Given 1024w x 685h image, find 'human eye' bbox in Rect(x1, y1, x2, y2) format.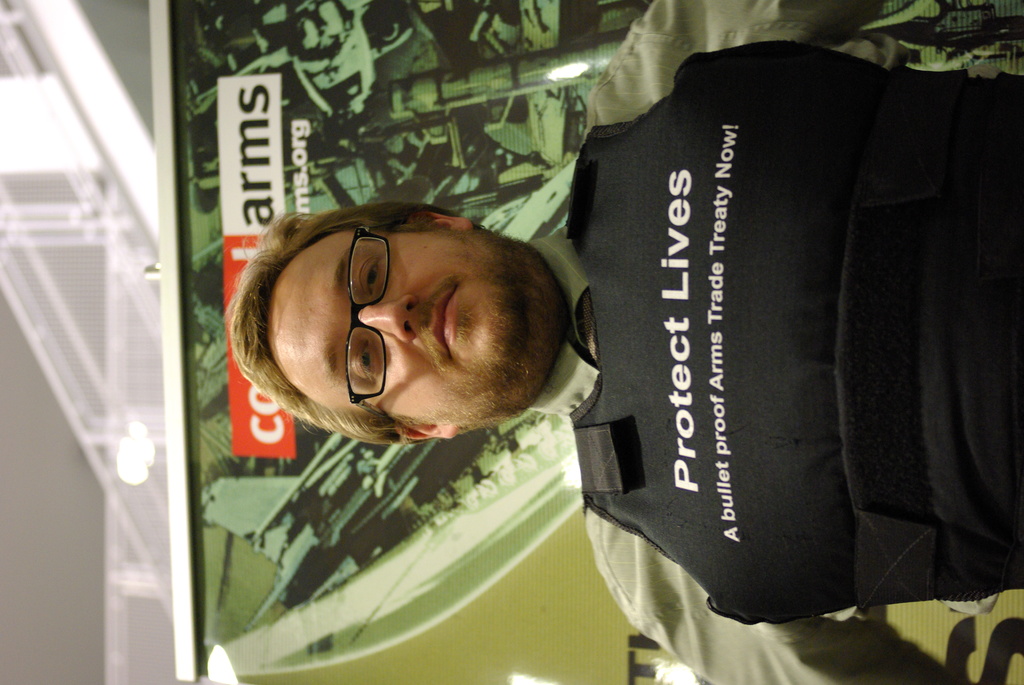
Rect(362, 253, 381, 296).
